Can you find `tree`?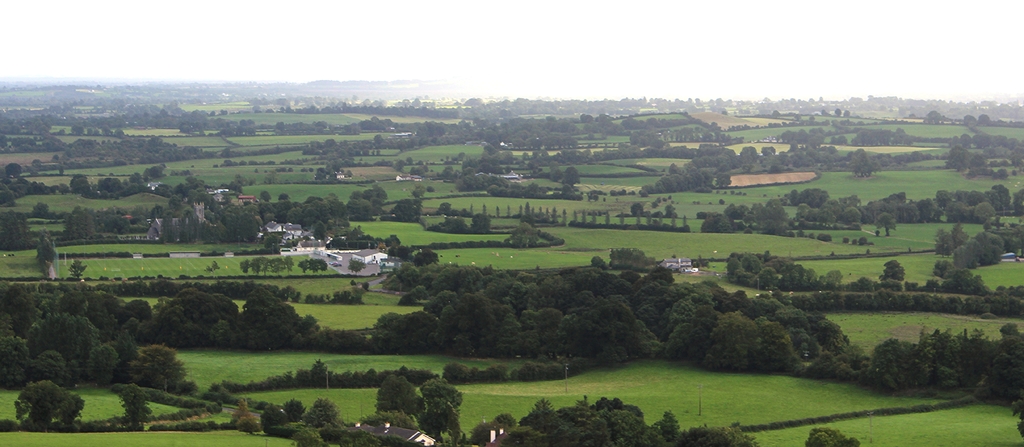
Yes, bounding box: 977 116 998 128.
